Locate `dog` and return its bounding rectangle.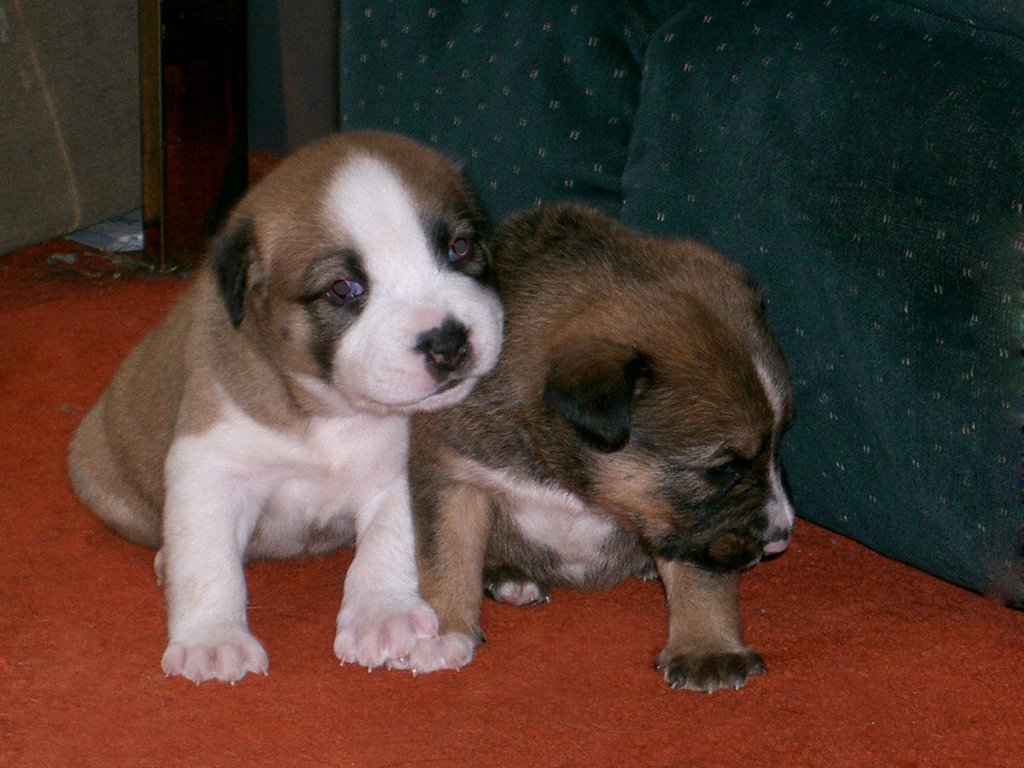
[63,126,513,707].
